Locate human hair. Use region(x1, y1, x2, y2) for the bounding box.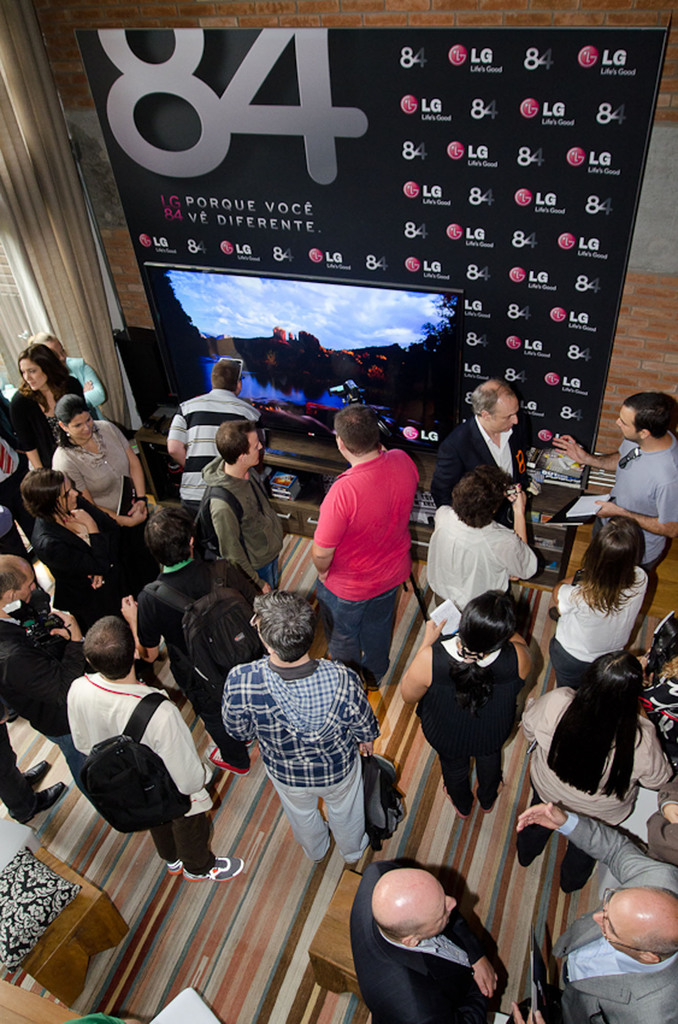
region(622, 931, 677, 966).
